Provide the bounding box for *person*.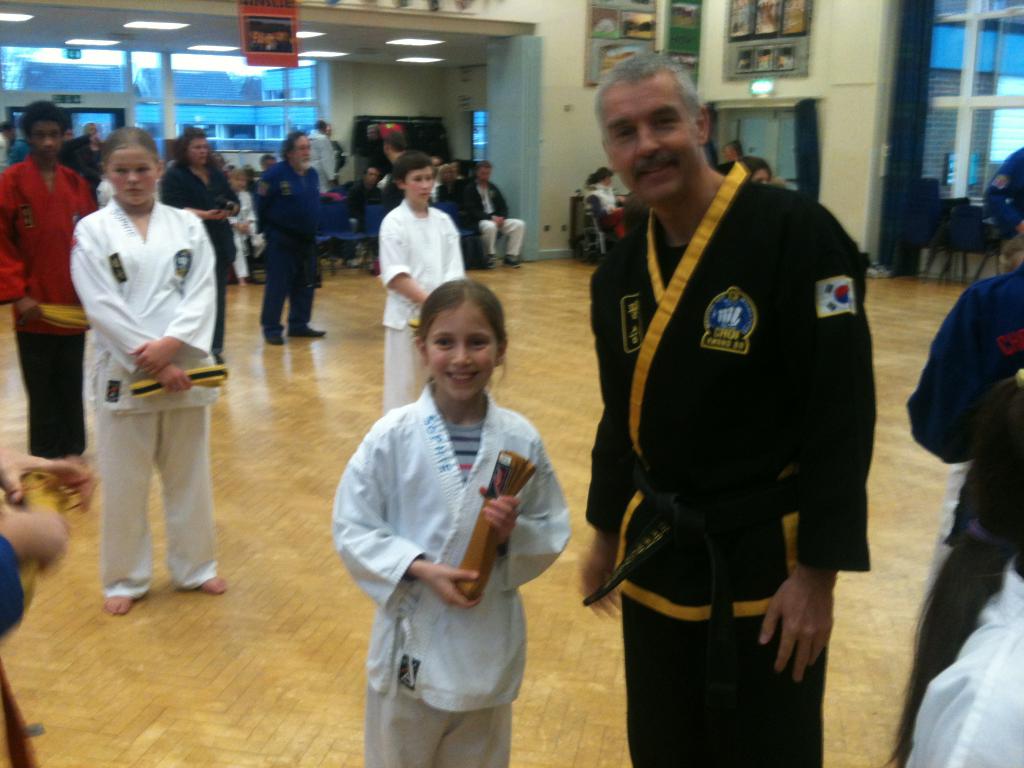
227:164:262:282.
